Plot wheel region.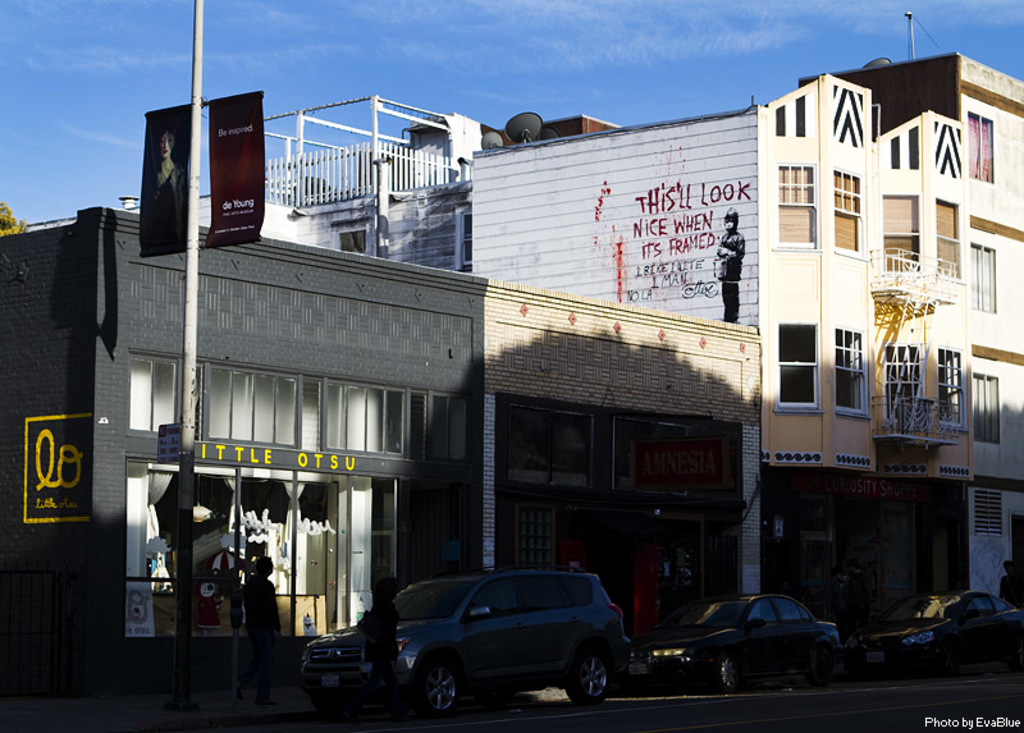
Plotted at <region>397, 640, 477, 716</region>.
